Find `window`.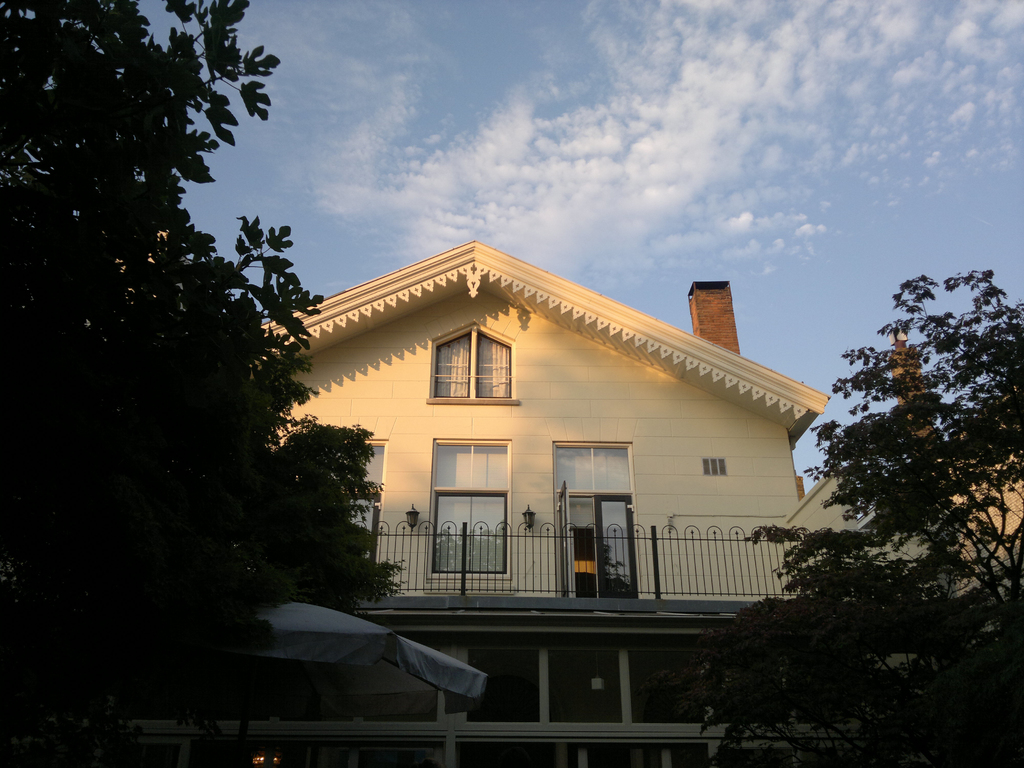
[435,319,510,405].
